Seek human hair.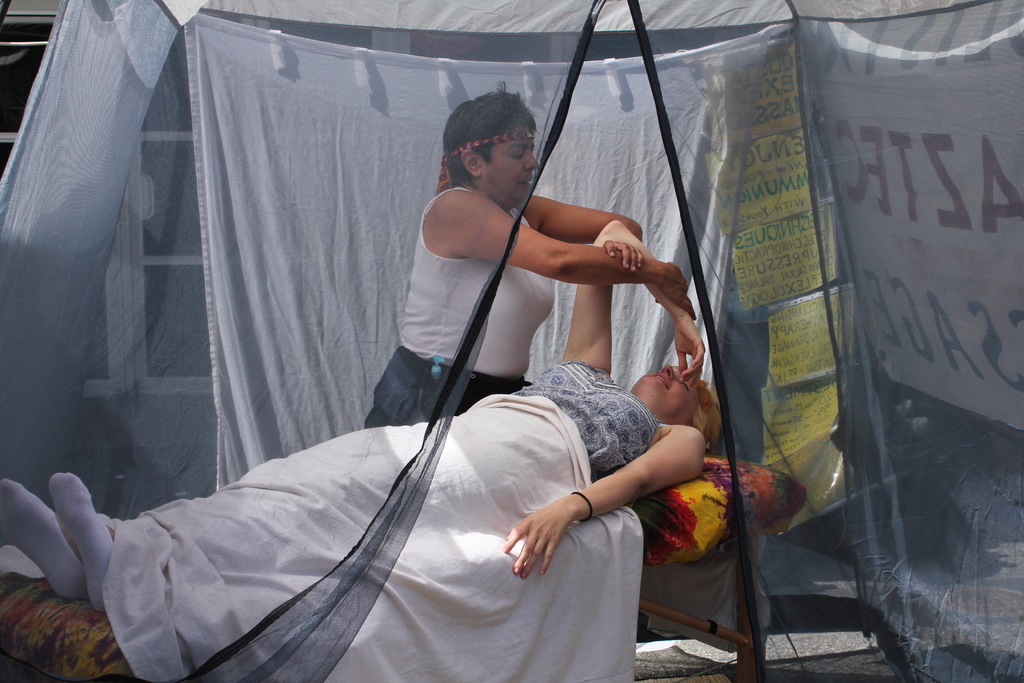
box(673, 365, 712, 448).
